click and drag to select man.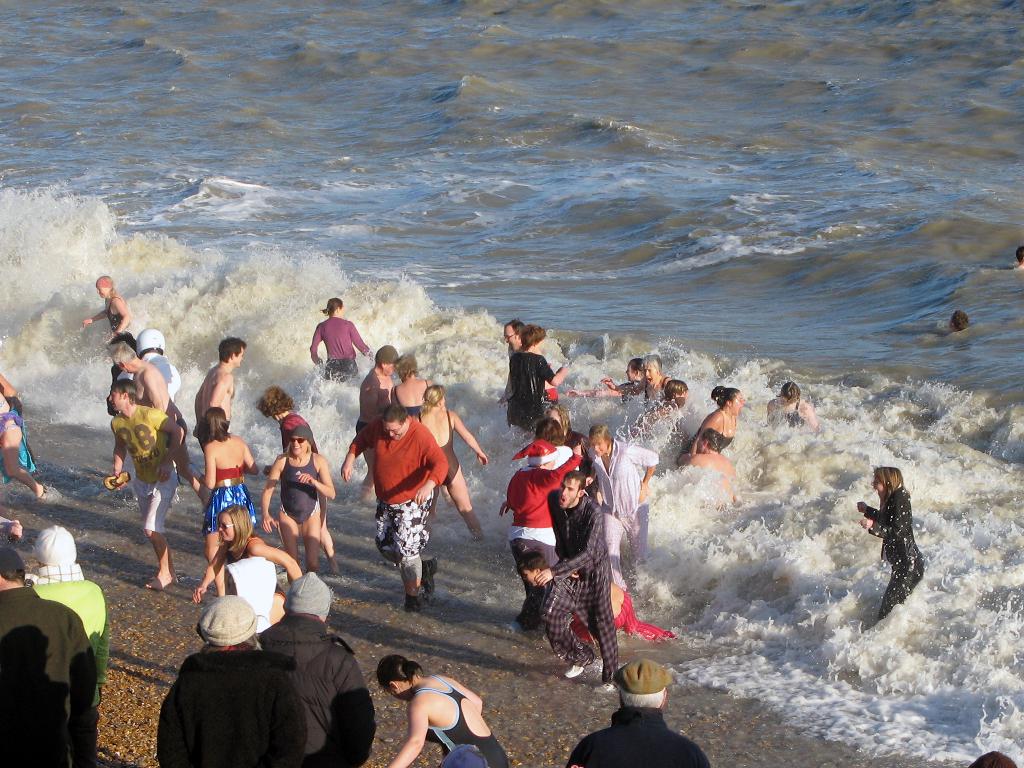
Selection: Rect(102, 373, 186, 589).
